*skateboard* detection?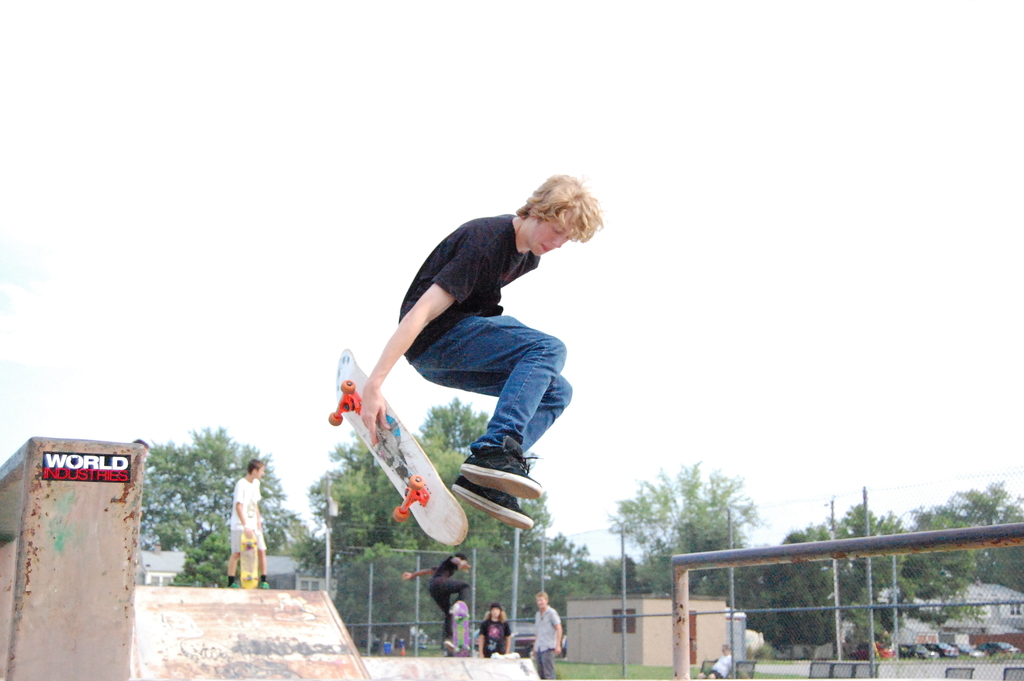
region(237, 526, 260, 591)
